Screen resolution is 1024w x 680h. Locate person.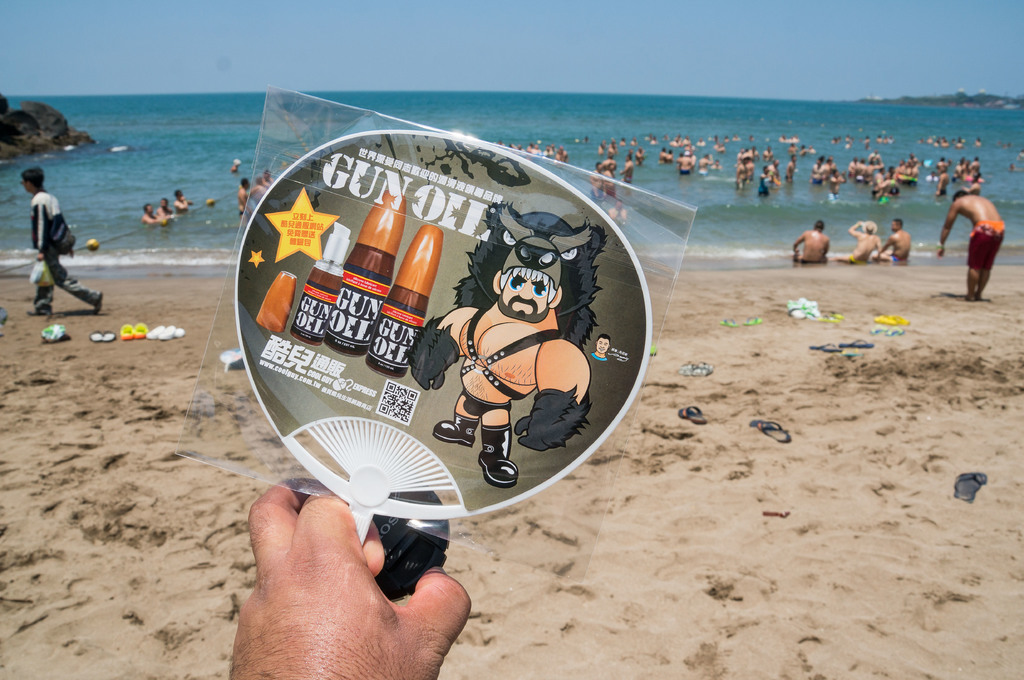
{"x1": 876, "y1": 214, "x2": 909, "y2": 263}.
